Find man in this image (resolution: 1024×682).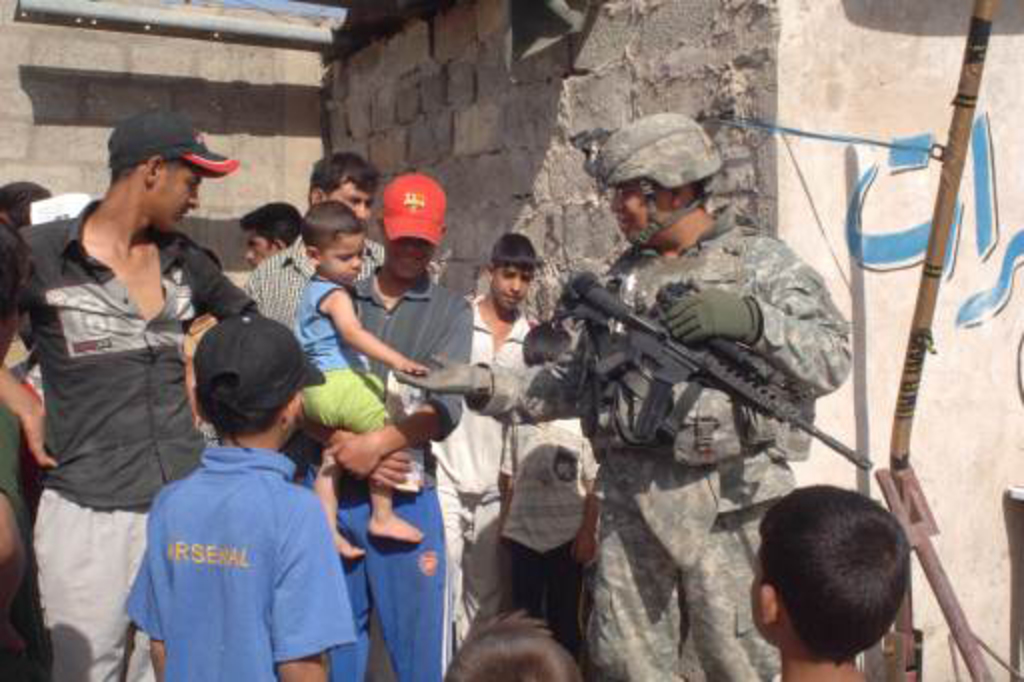
crop(240, 148, 384, 334).
